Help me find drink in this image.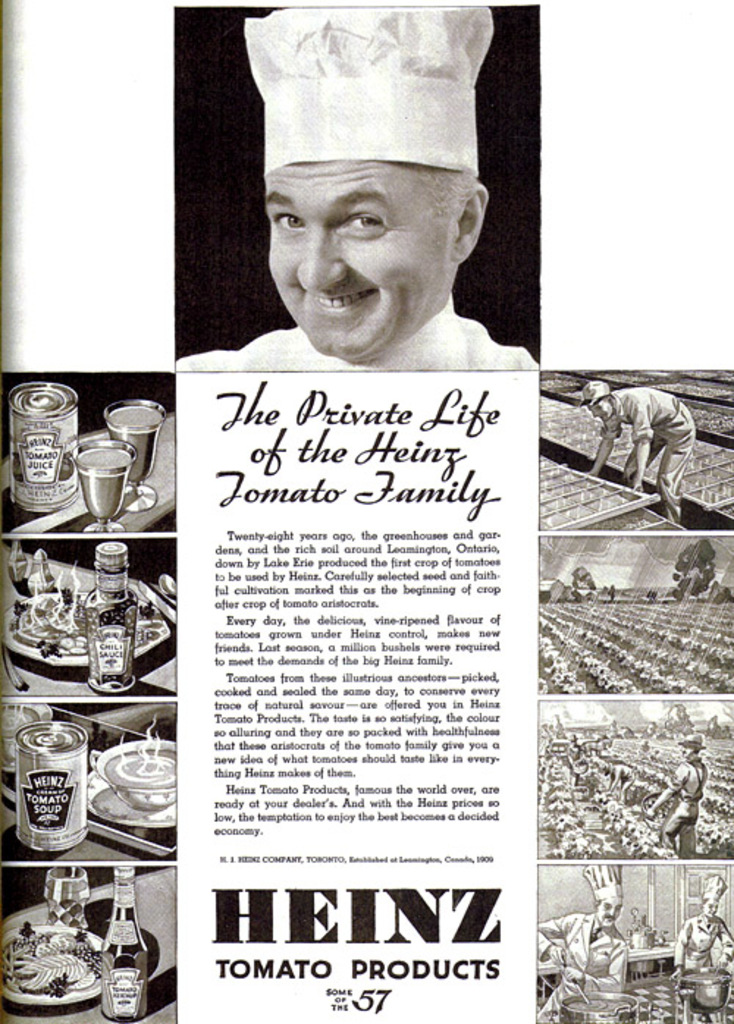
Found it: [left=81, top=449, right=132, bottom=521].
